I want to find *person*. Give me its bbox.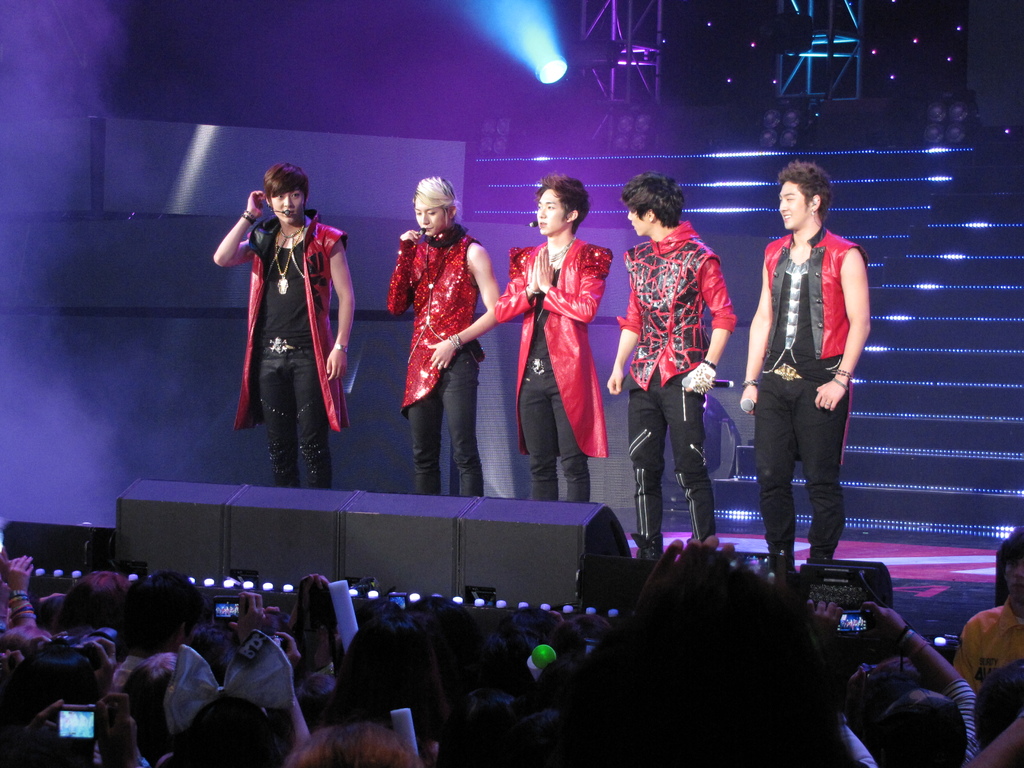
crop(221, 143, 344, 514).
